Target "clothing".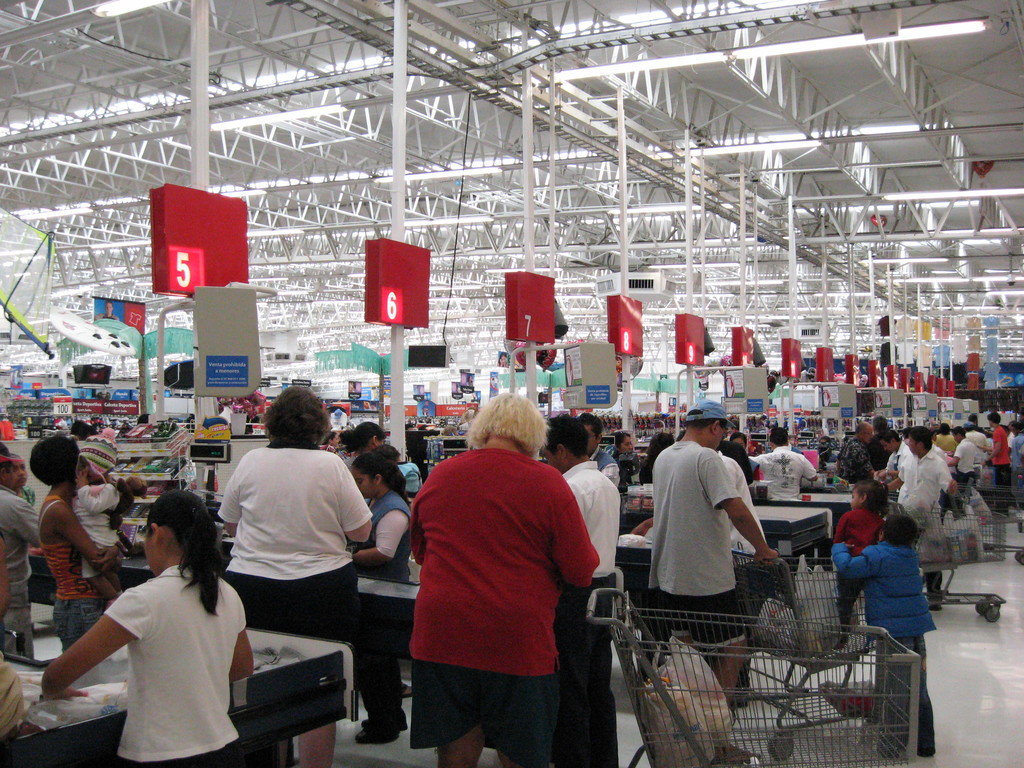
Target region: 90:552:246:767.
